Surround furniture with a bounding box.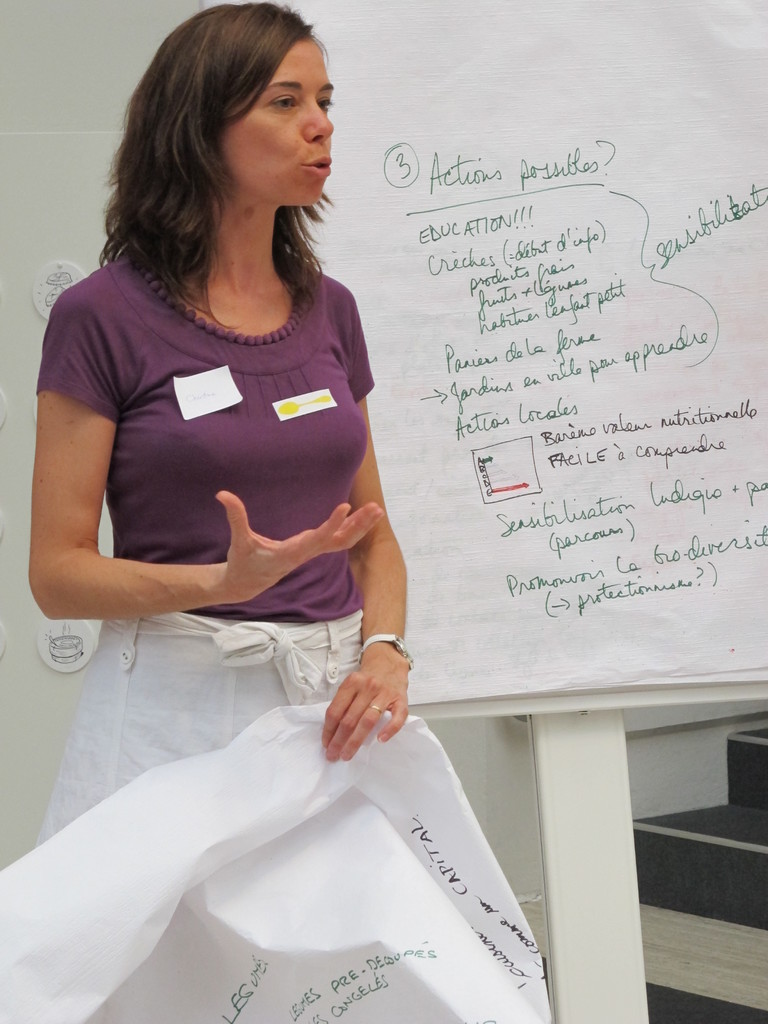
[left=404, top=678, right=767, bottom=1023].
